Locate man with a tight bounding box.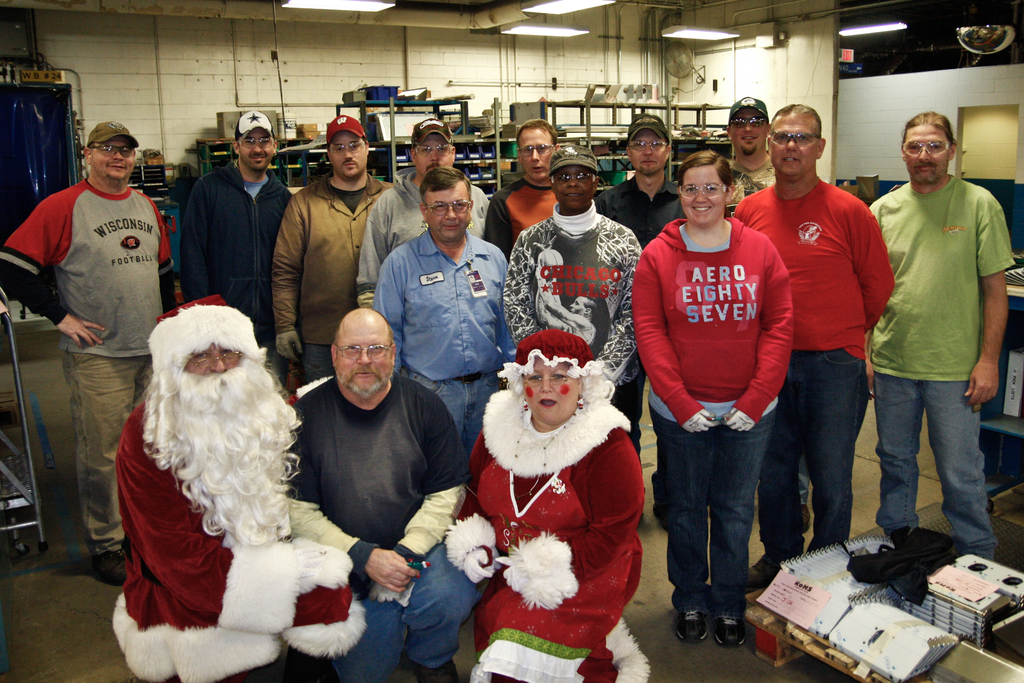
<box>358,115,490,306</box>.
